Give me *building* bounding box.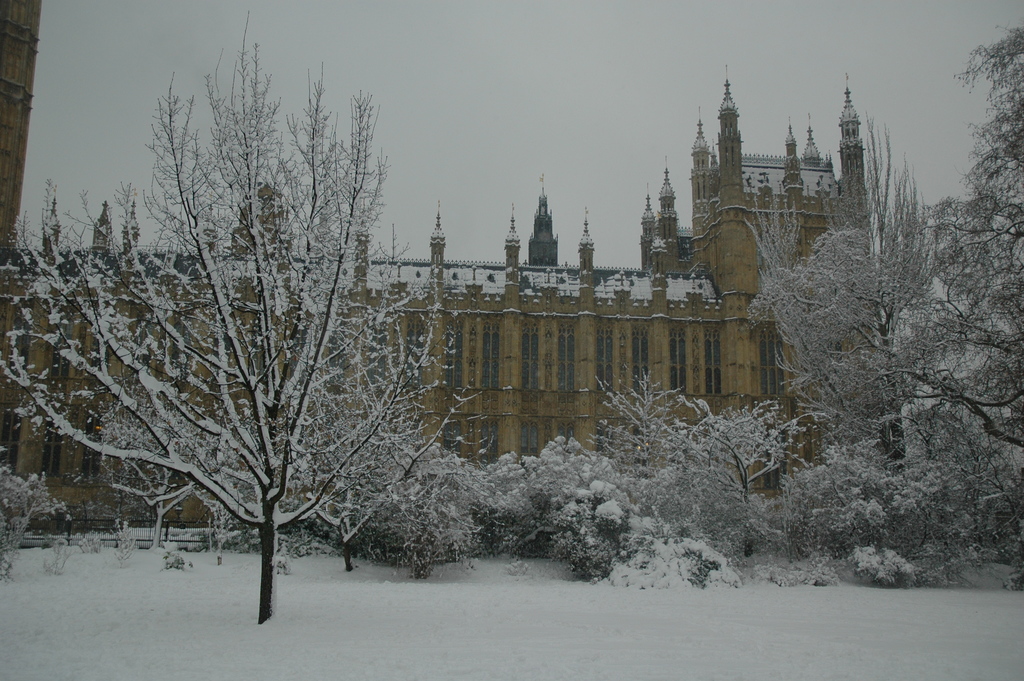
x1=0 y1=0 x2=890 y2=540.
